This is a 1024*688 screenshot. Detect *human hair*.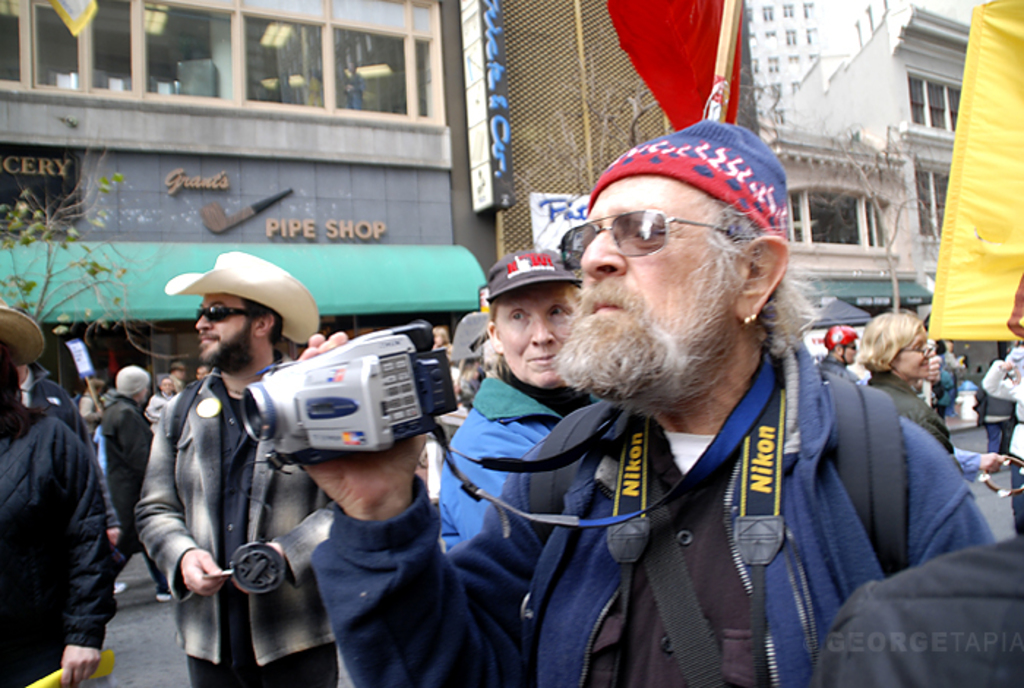
{"left": 238, "top": 294, "right": 284, "bottom": 350}.
